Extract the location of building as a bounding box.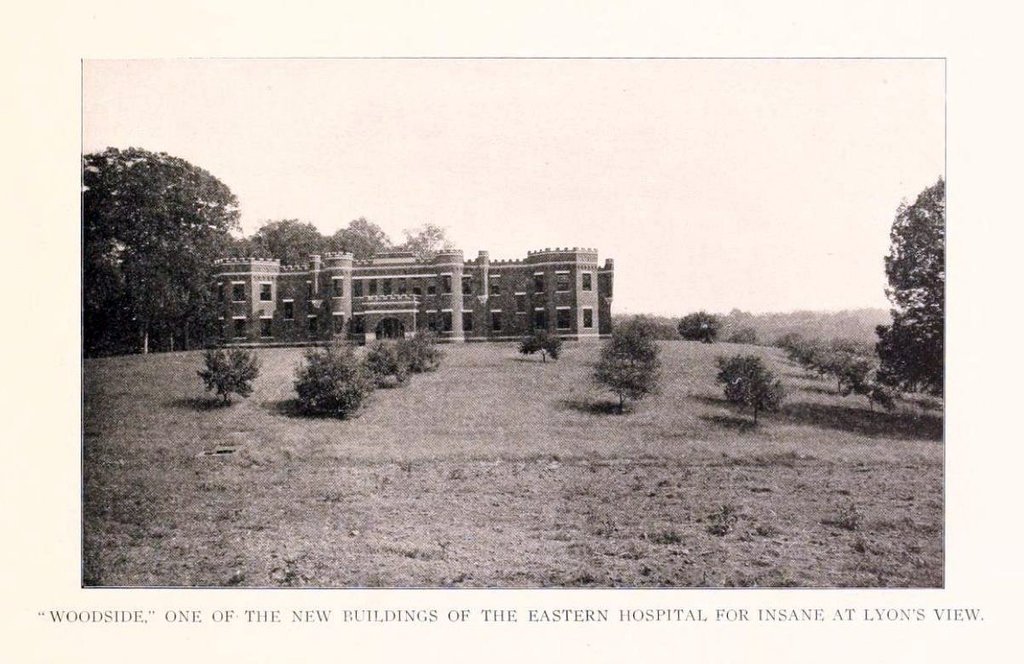
207:244:619:341.
